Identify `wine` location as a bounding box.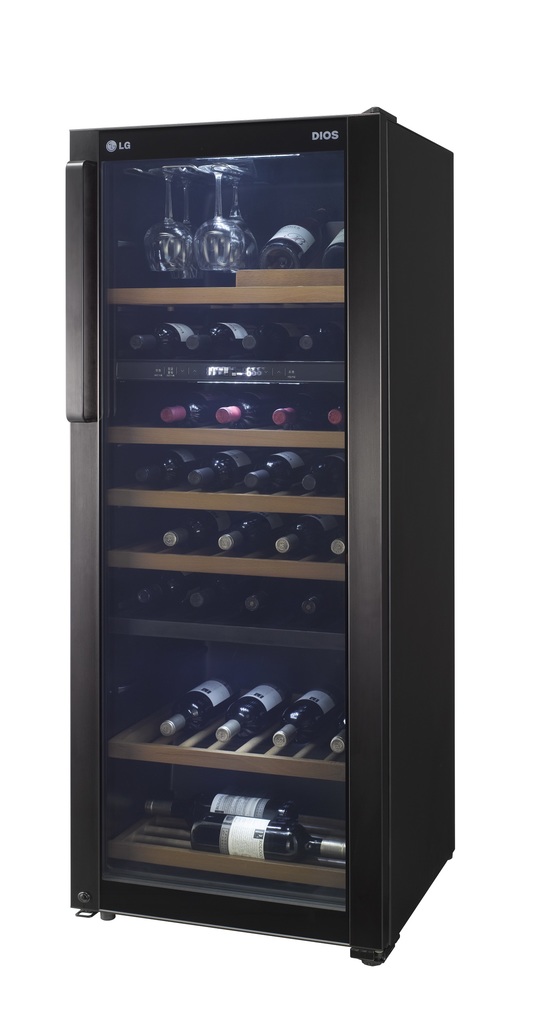
(322,225,345,268).
